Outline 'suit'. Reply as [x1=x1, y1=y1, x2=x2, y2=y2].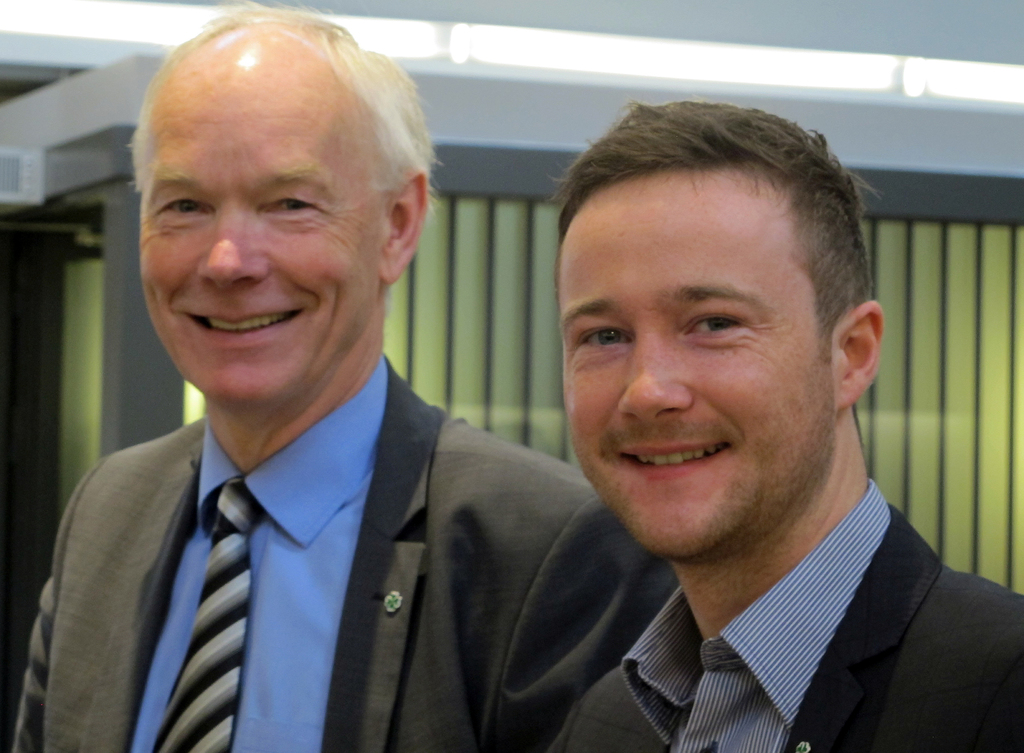
[x1=543, y1=504, x2=1023, y2=752].
